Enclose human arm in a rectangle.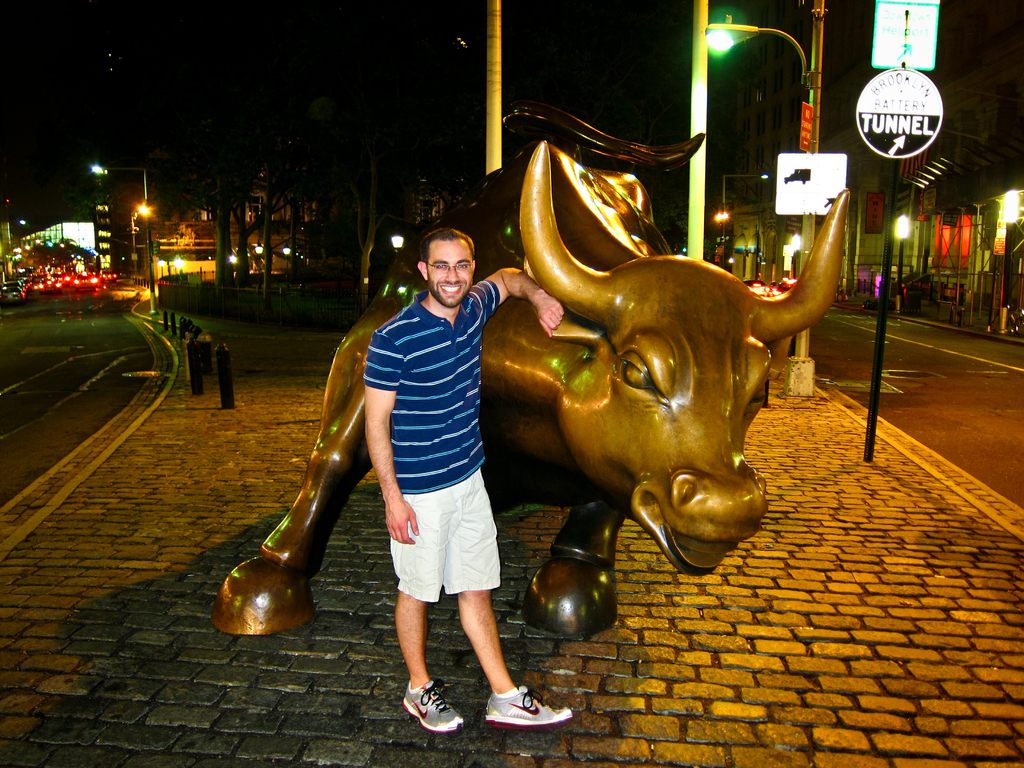
(left=476, top=262, right=566, bottom=335).
